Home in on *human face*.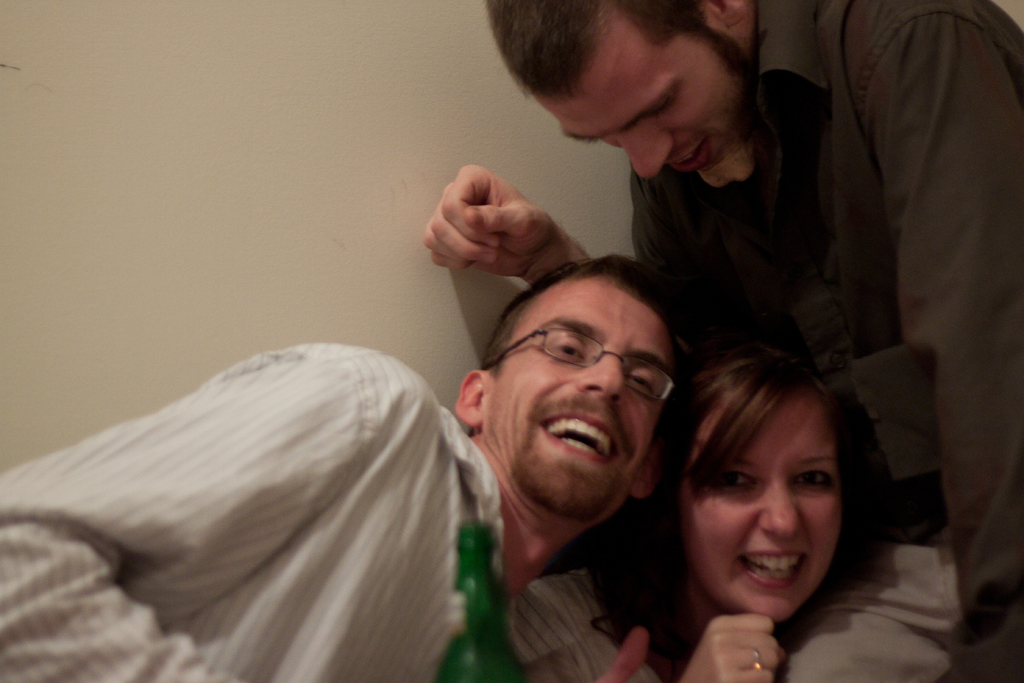
Homed in at bbox(536, 13, 758, 190).
